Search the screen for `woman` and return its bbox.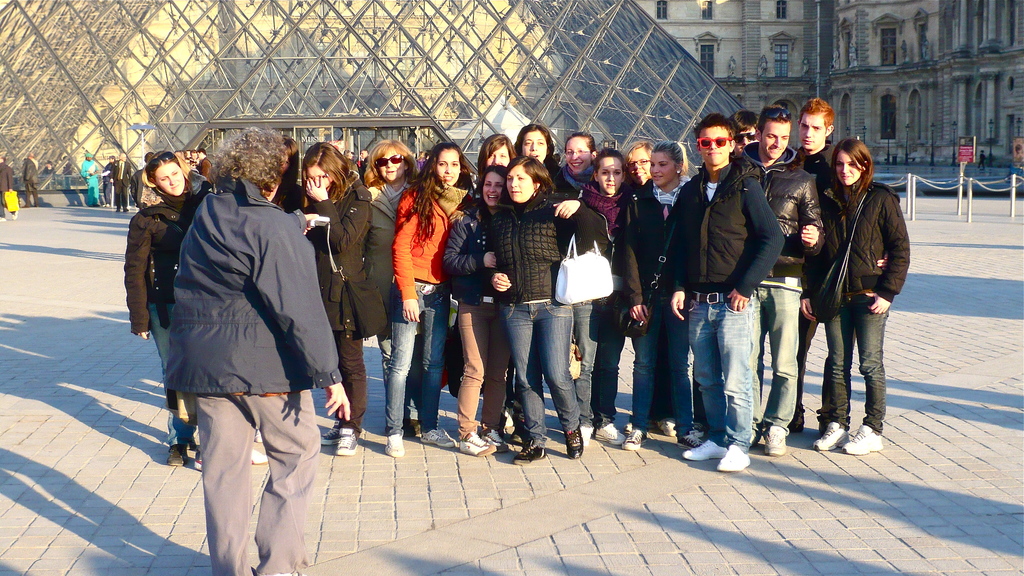
Found: l=802, t=141, r=913, b=463.
